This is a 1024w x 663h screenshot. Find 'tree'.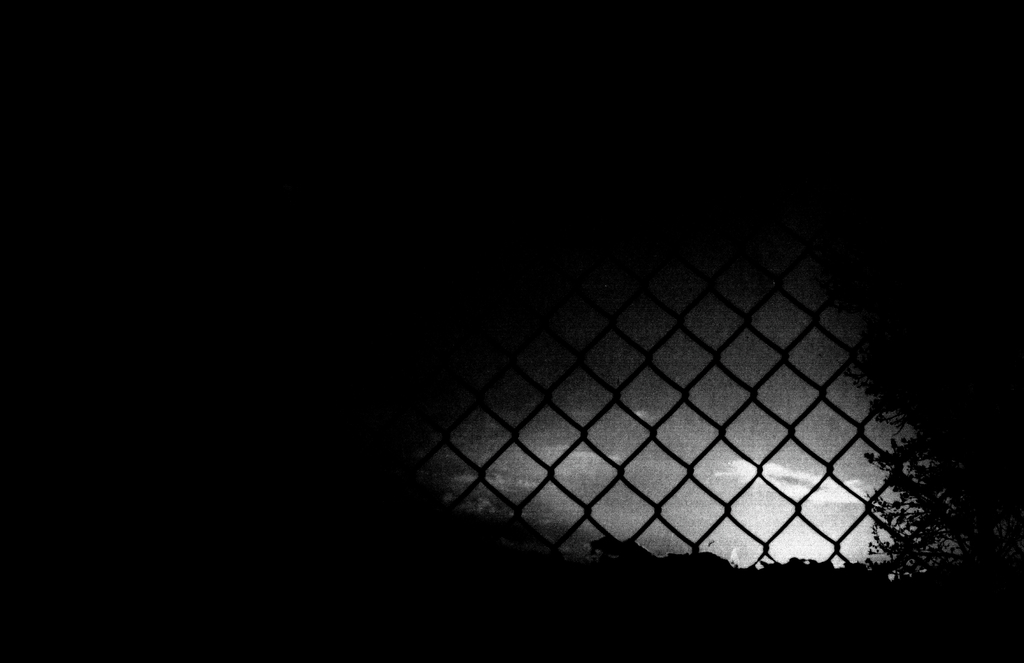
Bounding box: (843, 334, 1012, 598).
